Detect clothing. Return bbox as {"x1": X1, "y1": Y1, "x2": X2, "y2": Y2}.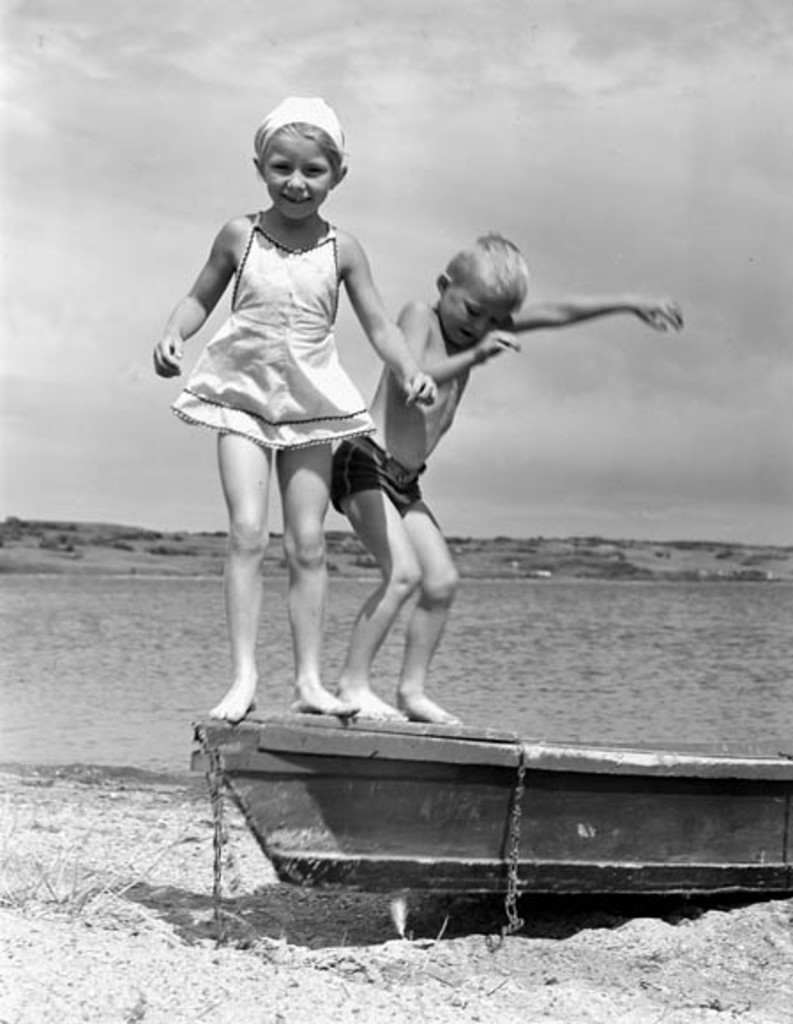
{"x1": 330, "y1": 420, "x2": 427, "y2": 519}.
